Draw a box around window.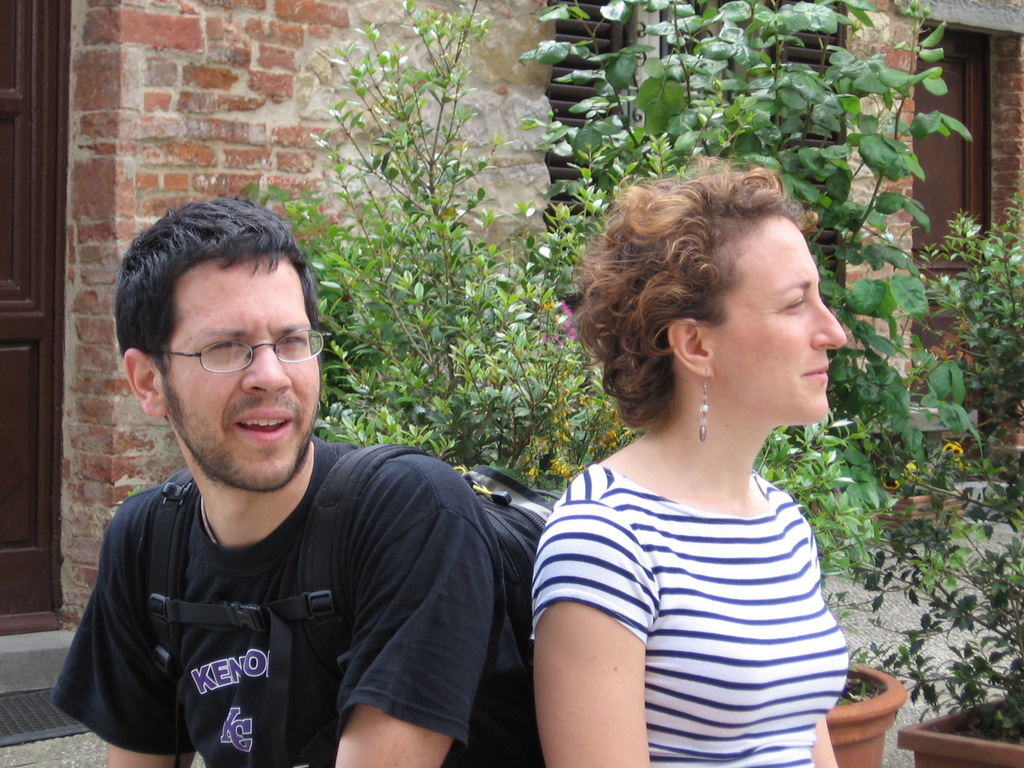
(x1=541, y1=0, x2=641, y2=234).
